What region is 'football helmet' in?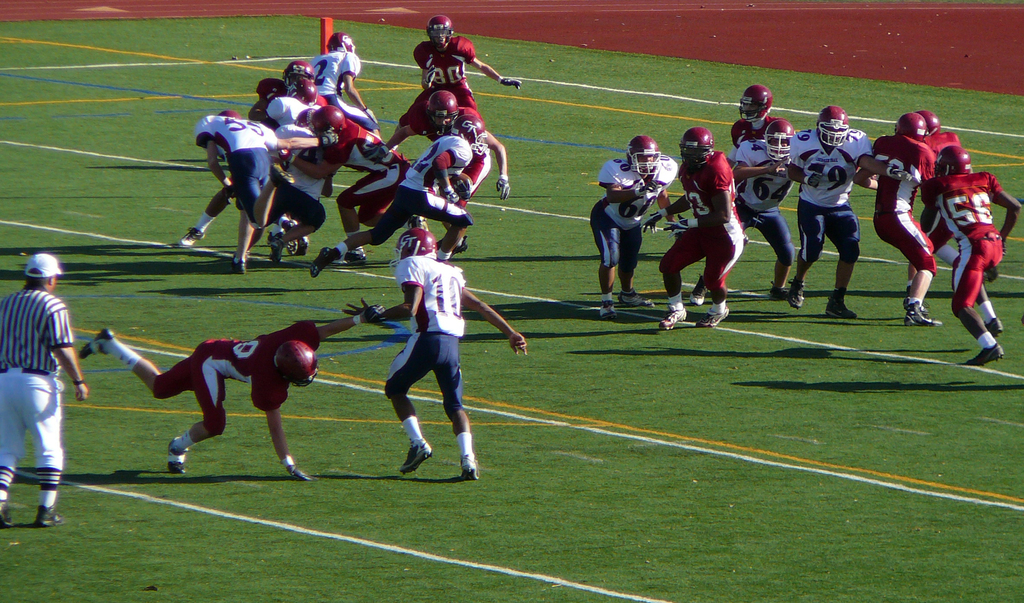
(295, 77, 321, 107).
